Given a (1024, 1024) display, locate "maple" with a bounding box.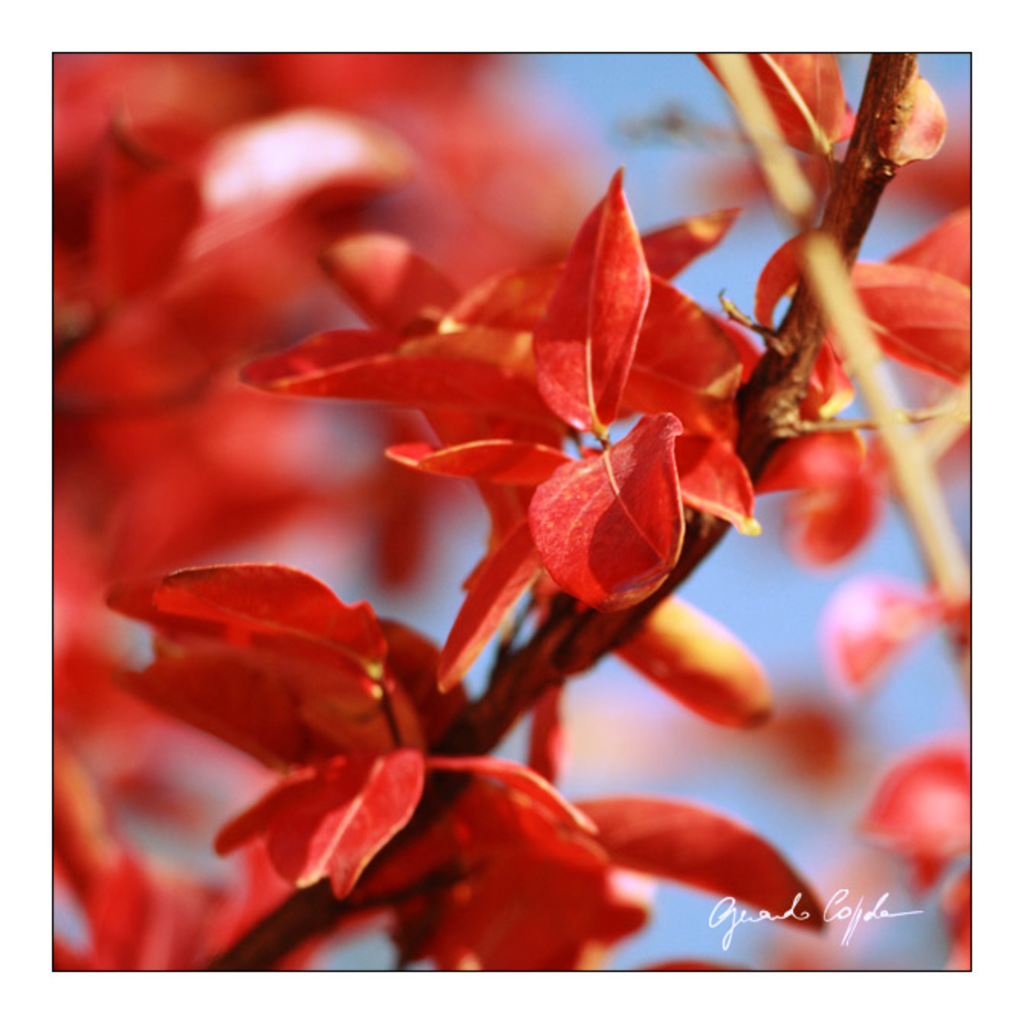
Located: (50, 52, 975, 967).
